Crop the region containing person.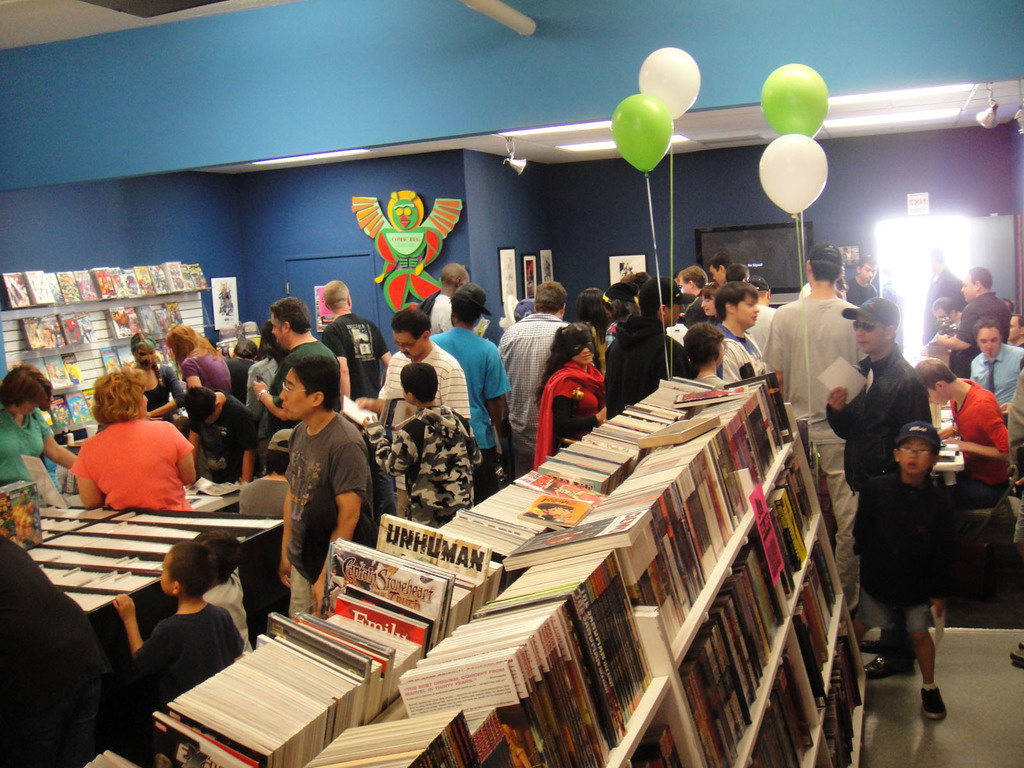
Crop region: bbox=(258, 336, 367, 640).
